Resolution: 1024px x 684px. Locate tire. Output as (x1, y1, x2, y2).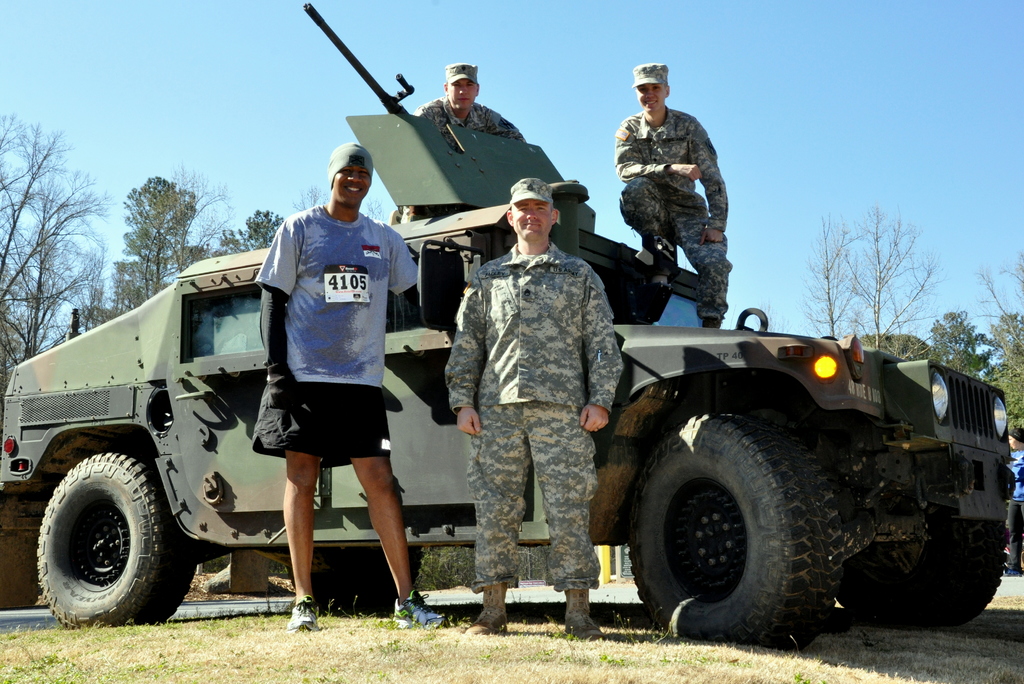
(36, 449, 199, 626).
